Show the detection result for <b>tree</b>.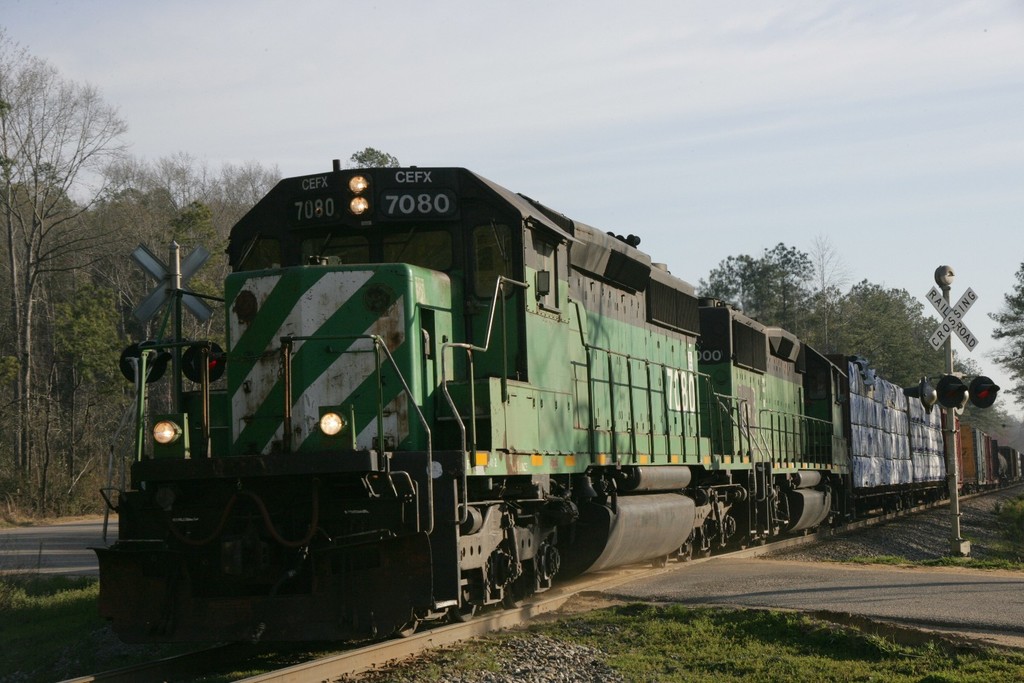
[x1=0, y1=28, x2=285, y2=516].
